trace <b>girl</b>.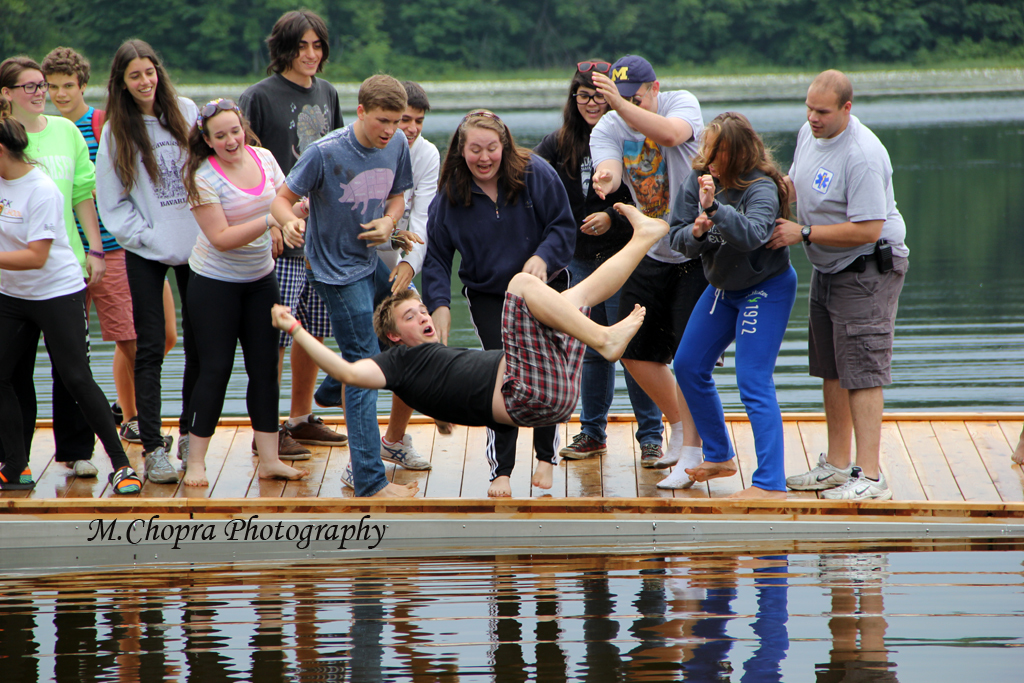
Traced to box=[516, 56, 686, 468].
